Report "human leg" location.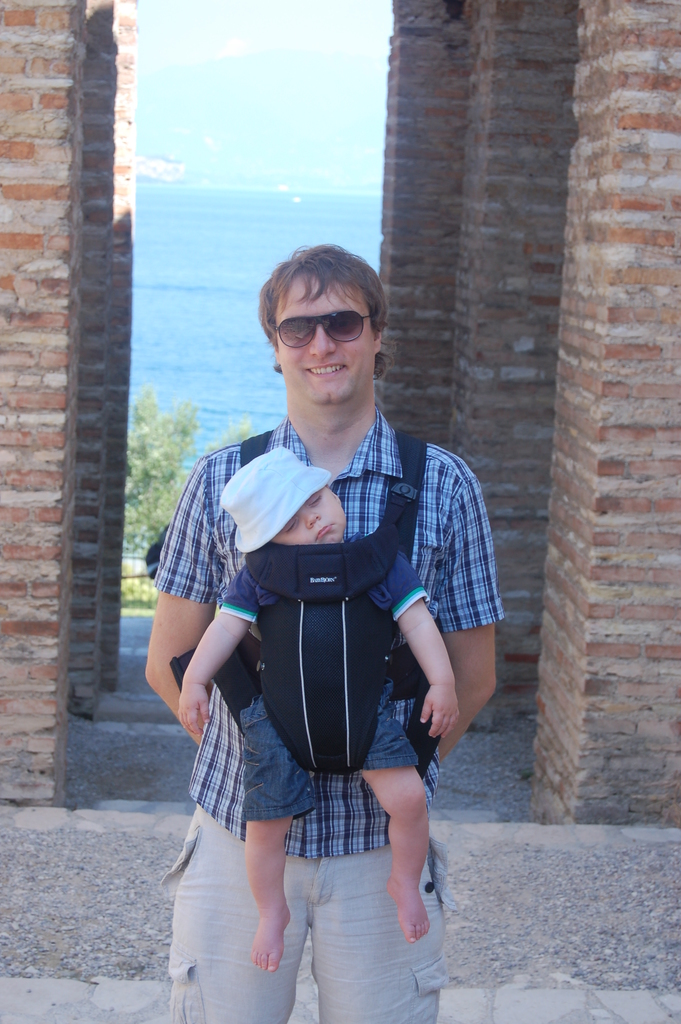
Report: bbox=(169, 813, 311, 1023).
